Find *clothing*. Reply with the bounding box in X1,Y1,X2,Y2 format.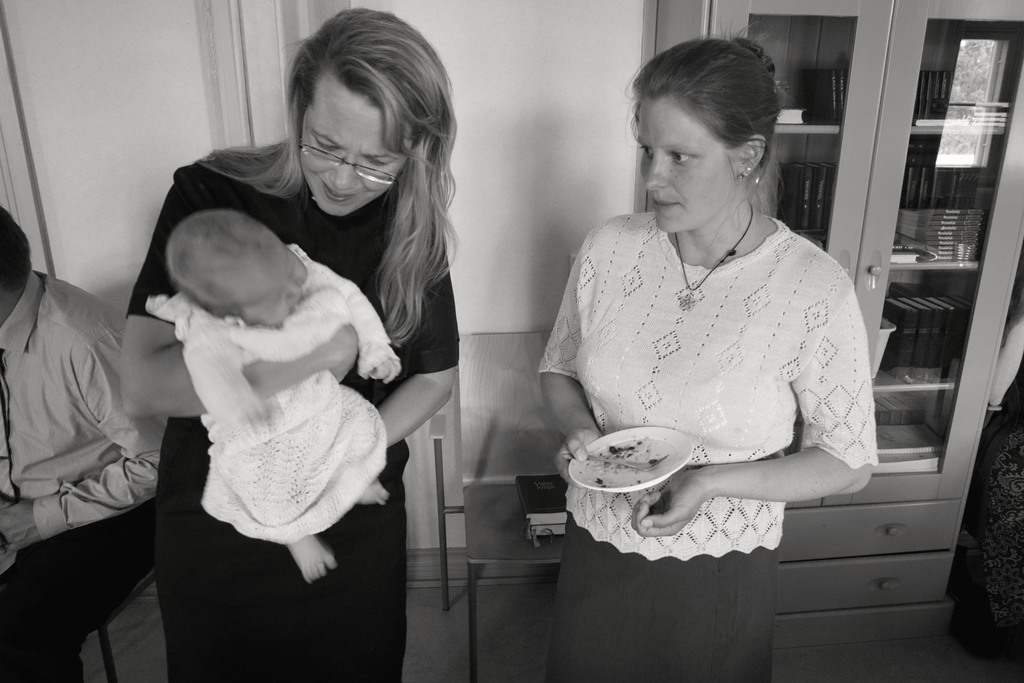
537,210,878,682.
